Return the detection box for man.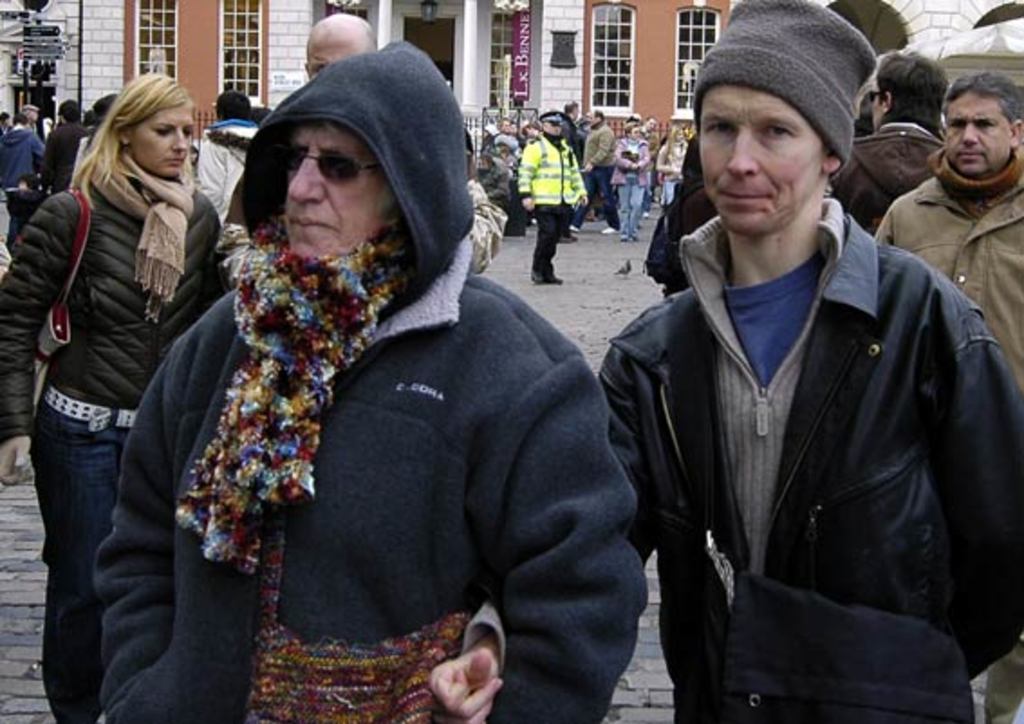
7/126/61/255.
